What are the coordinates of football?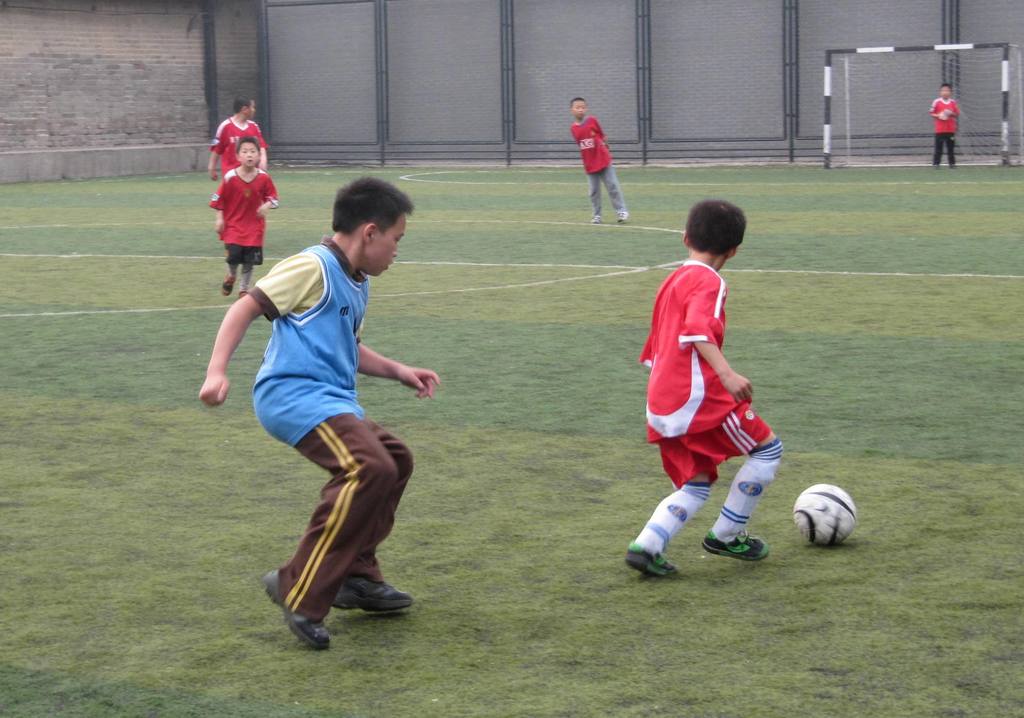
bbox(795, 482, 856, 548).
